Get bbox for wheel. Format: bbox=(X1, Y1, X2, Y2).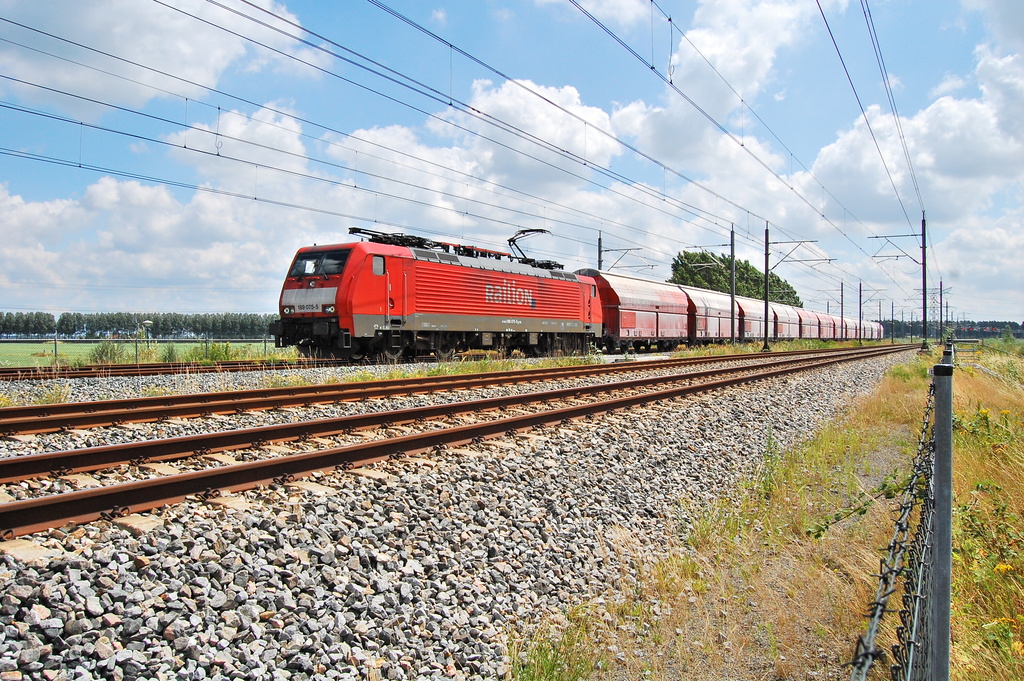
bbox=(312, 341, 340, 357).
